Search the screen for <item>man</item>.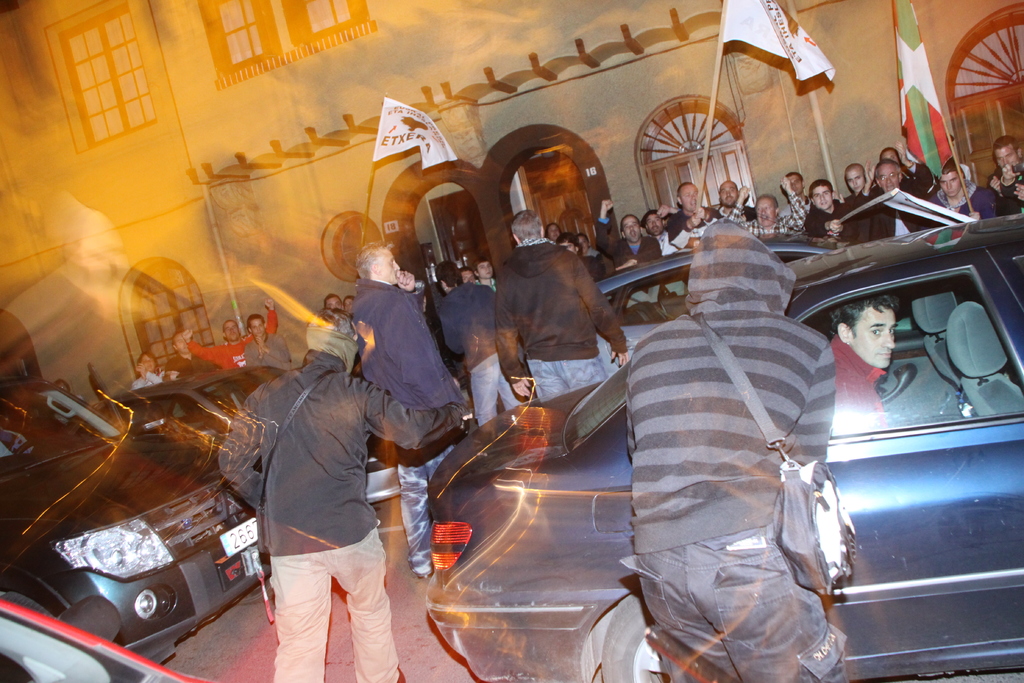
Found at <region>166, 331, 212, 377</region>.
